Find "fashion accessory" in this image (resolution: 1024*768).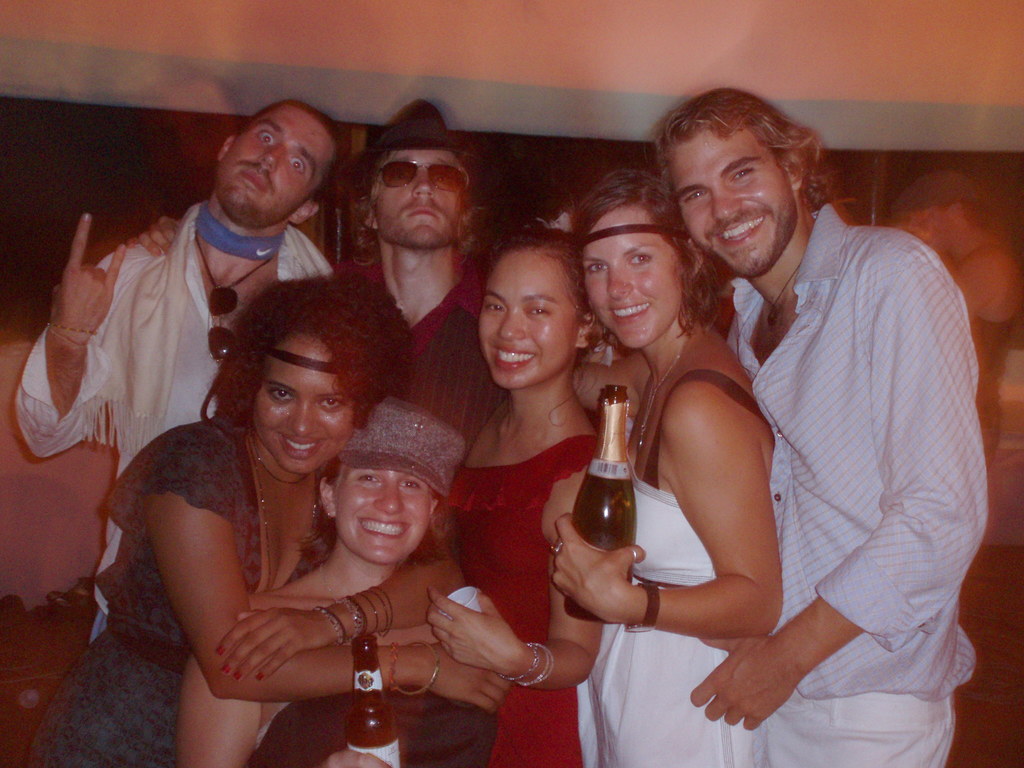
detection(232, 669, 246, 682).
